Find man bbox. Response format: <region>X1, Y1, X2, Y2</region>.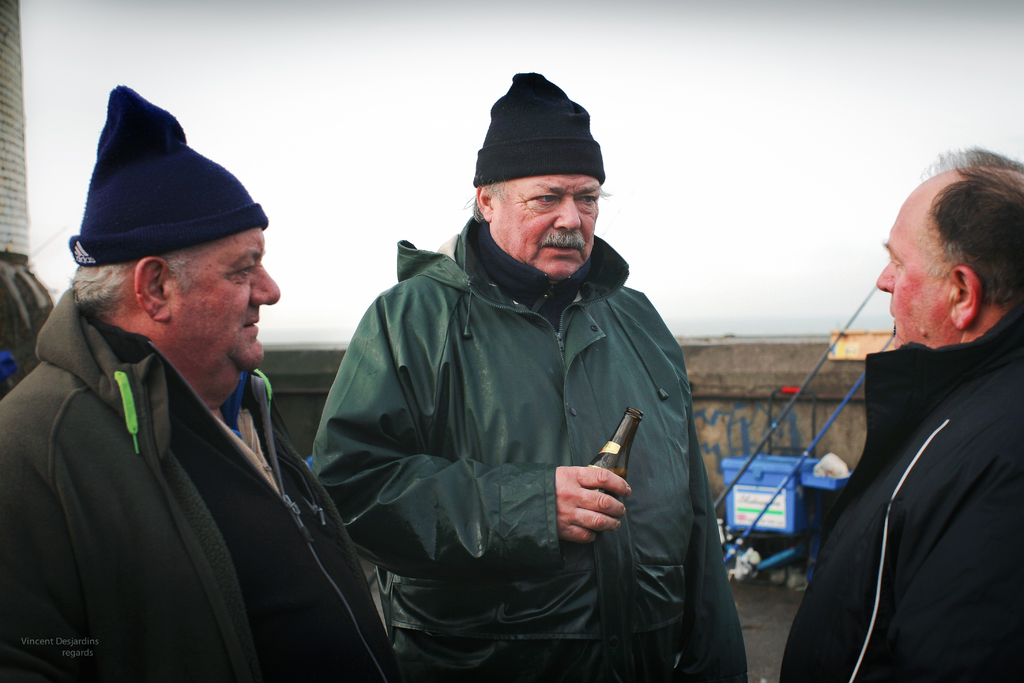
<region>781, 144, 1023, 682</region>.
